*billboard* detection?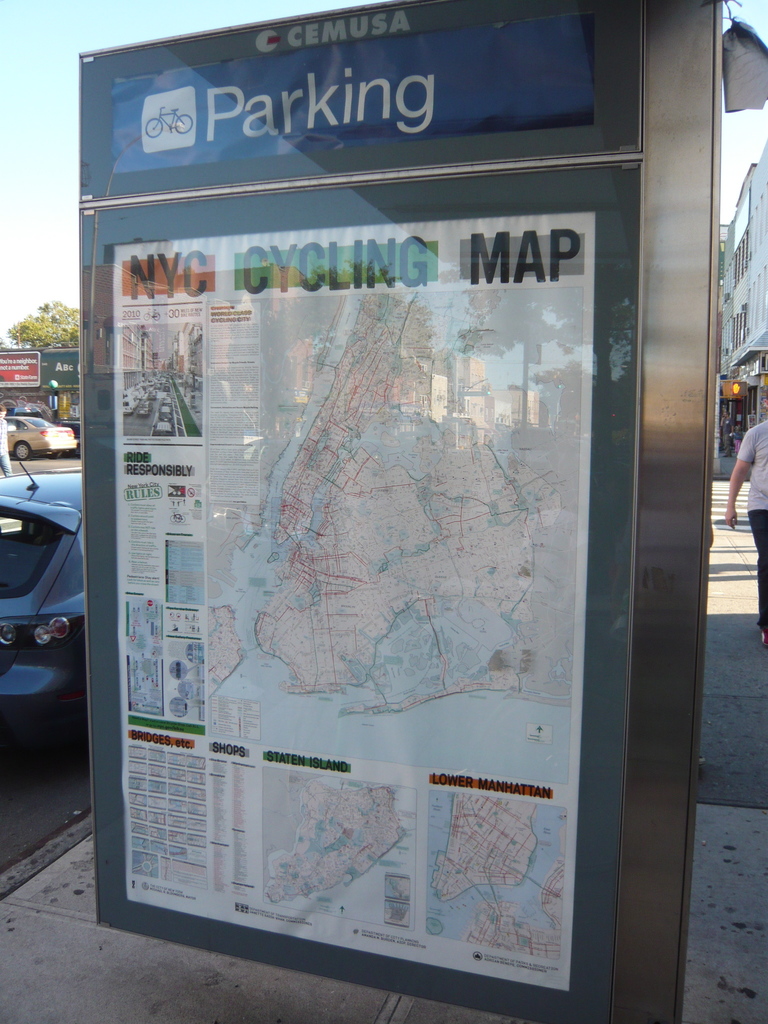
[left=37, top=1, right=680, bottom=1023]
